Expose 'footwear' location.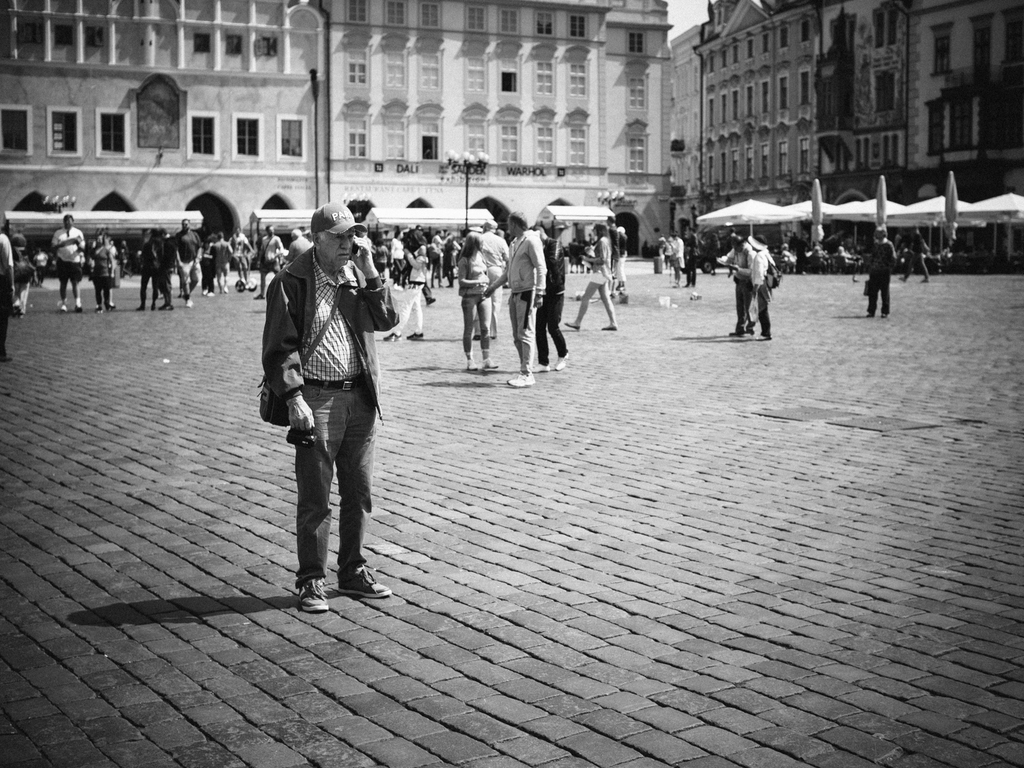
Exposed at left=755, top=336, right=770, bottom=341.
